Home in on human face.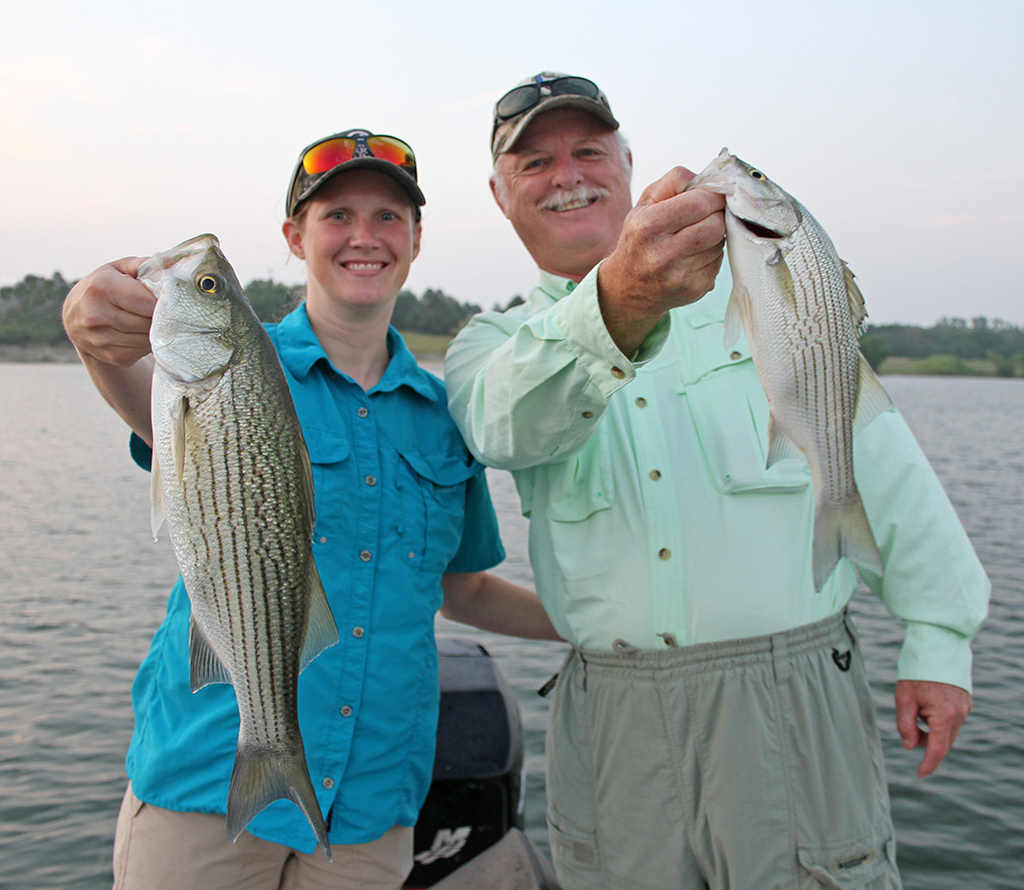
Homed in at 299,167,413,312.
